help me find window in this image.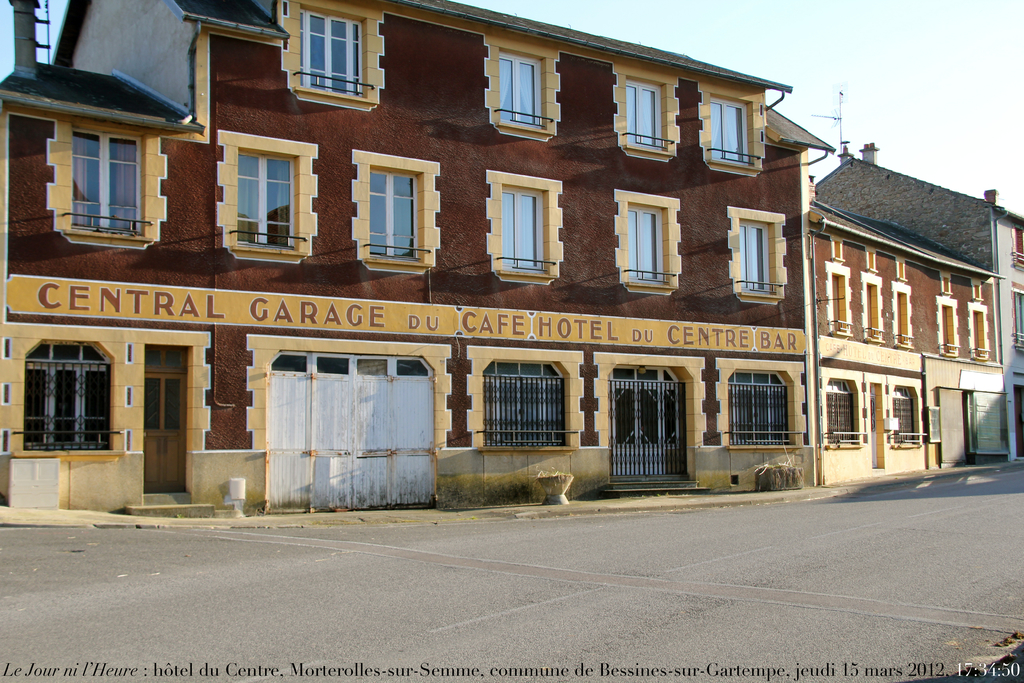
Found it: (829,273,845,335).
